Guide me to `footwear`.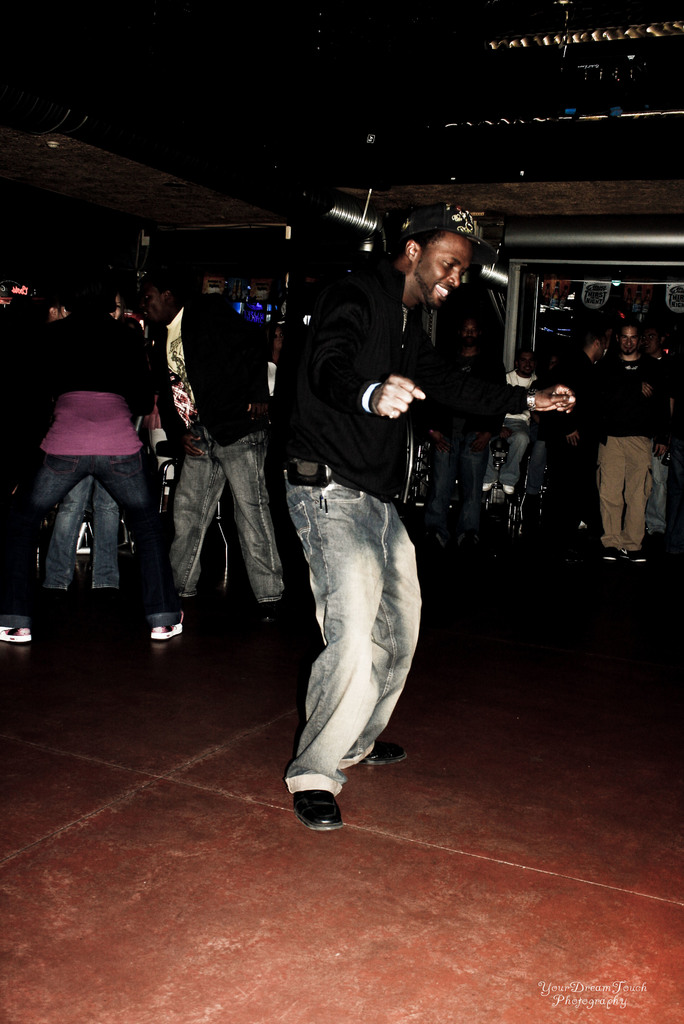
Guidance: <region>356, 738, 411, 771</region>.
